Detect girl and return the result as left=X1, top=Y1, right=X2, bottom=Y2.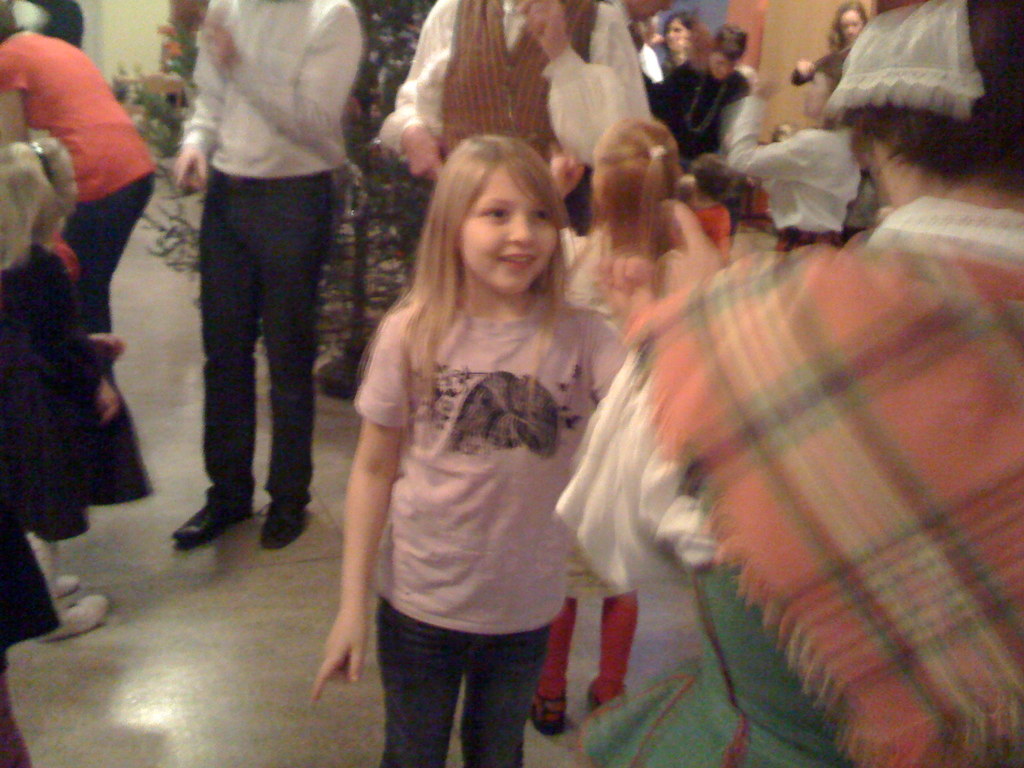
left=554, top=120, right=727, bottom=736.
